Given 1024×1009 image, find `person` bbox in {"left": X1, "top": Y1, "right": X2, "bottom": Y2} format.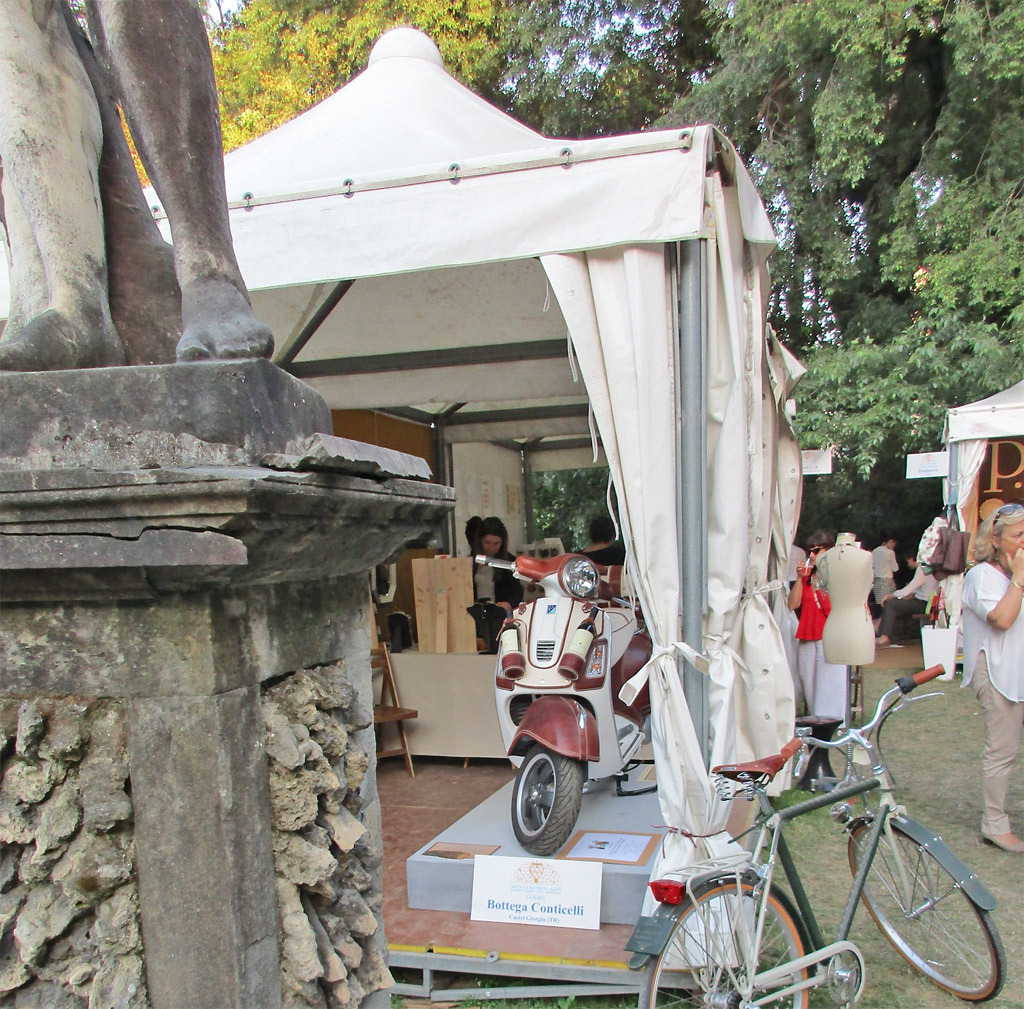
{"left": 592, "top": 513, "right": 627, "bottom": 592}.
